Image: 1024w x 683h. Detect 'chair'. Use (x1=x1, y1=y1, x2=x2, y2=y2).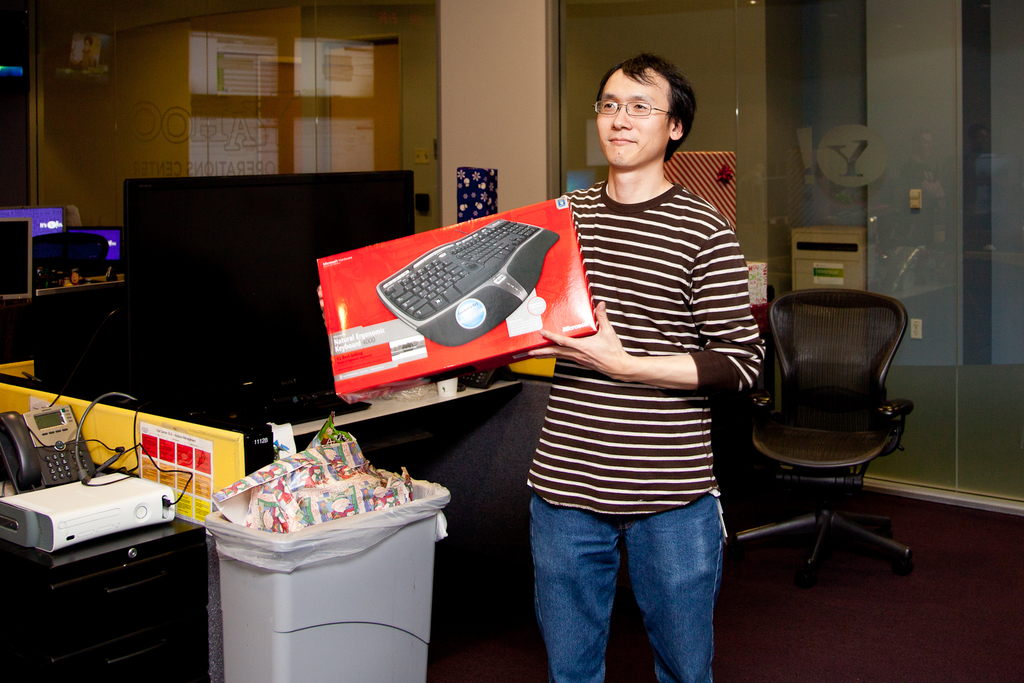
(x1=30, y1=230, x2=110, y2=273).
